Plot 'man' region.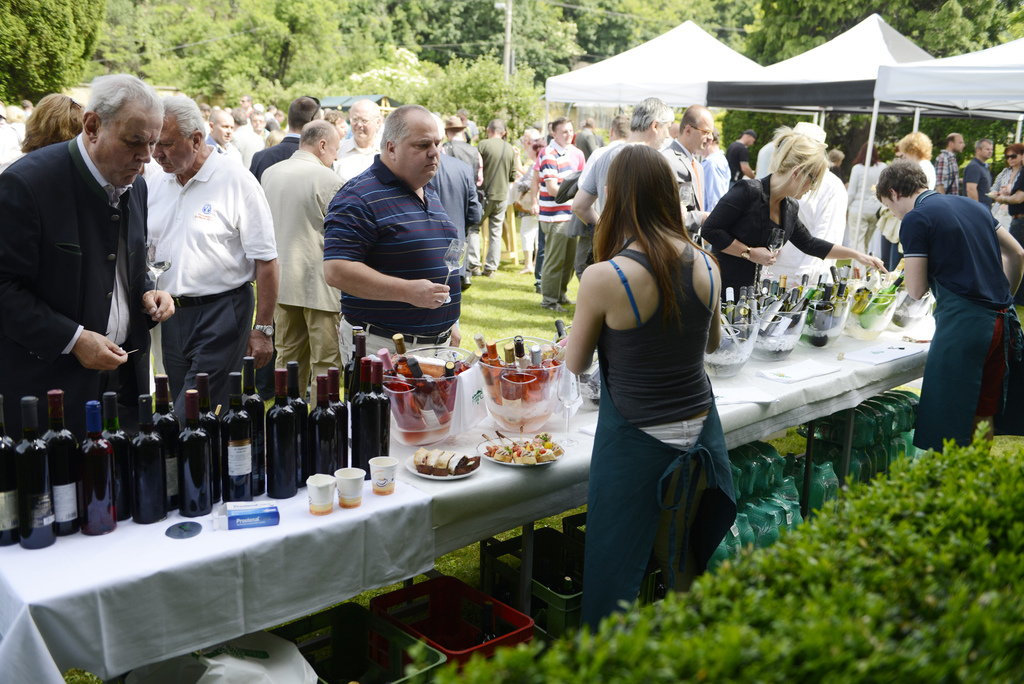
Plotted at bbox(5, 105, 31, 130).
